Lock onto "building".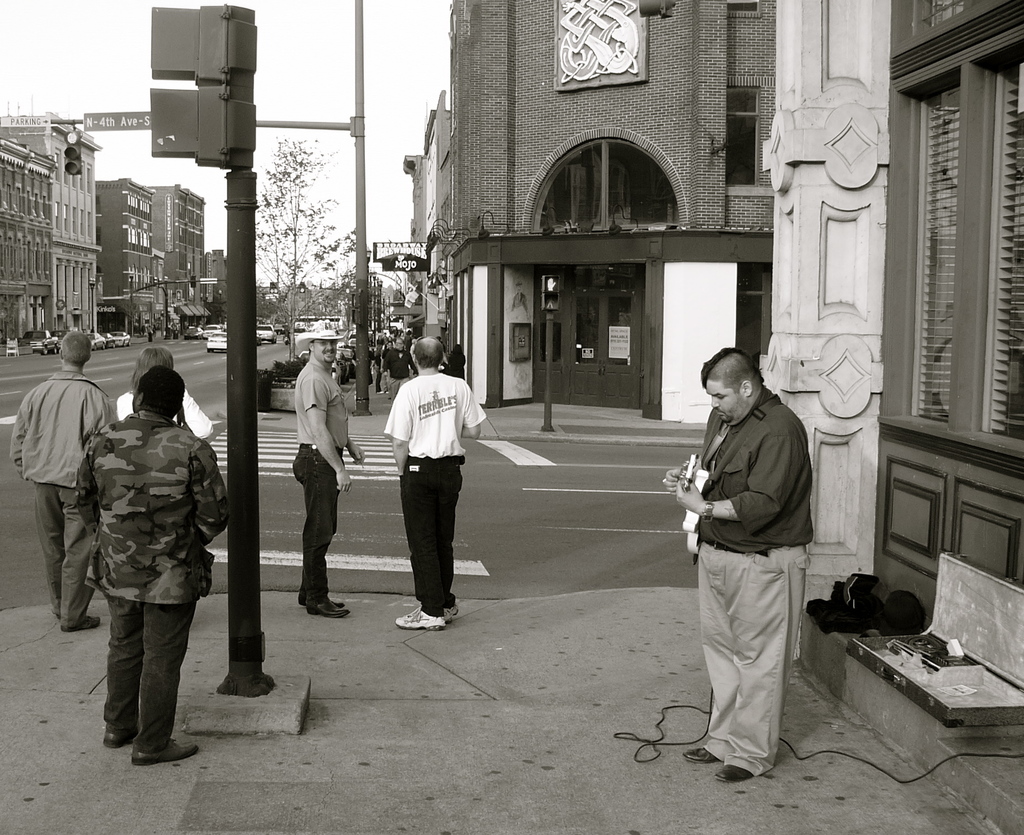
Locked: select_region(152, 186, 218, 333).
